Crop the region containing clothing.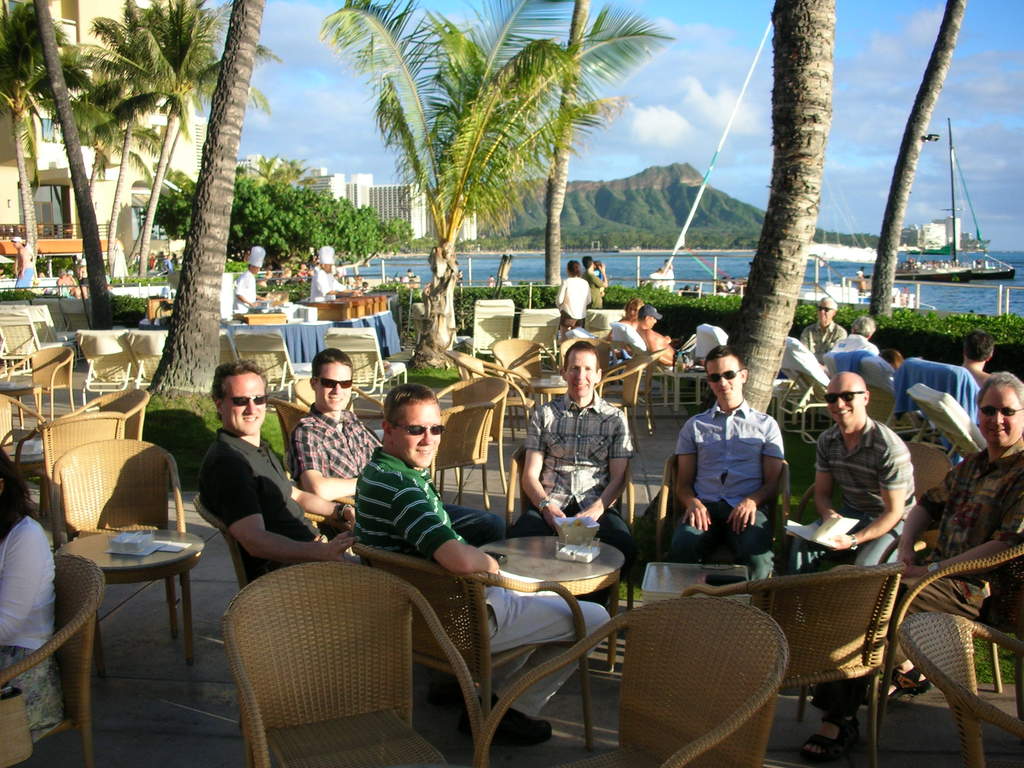
Crop region: <region>349, 450, 607, 716</region>.
